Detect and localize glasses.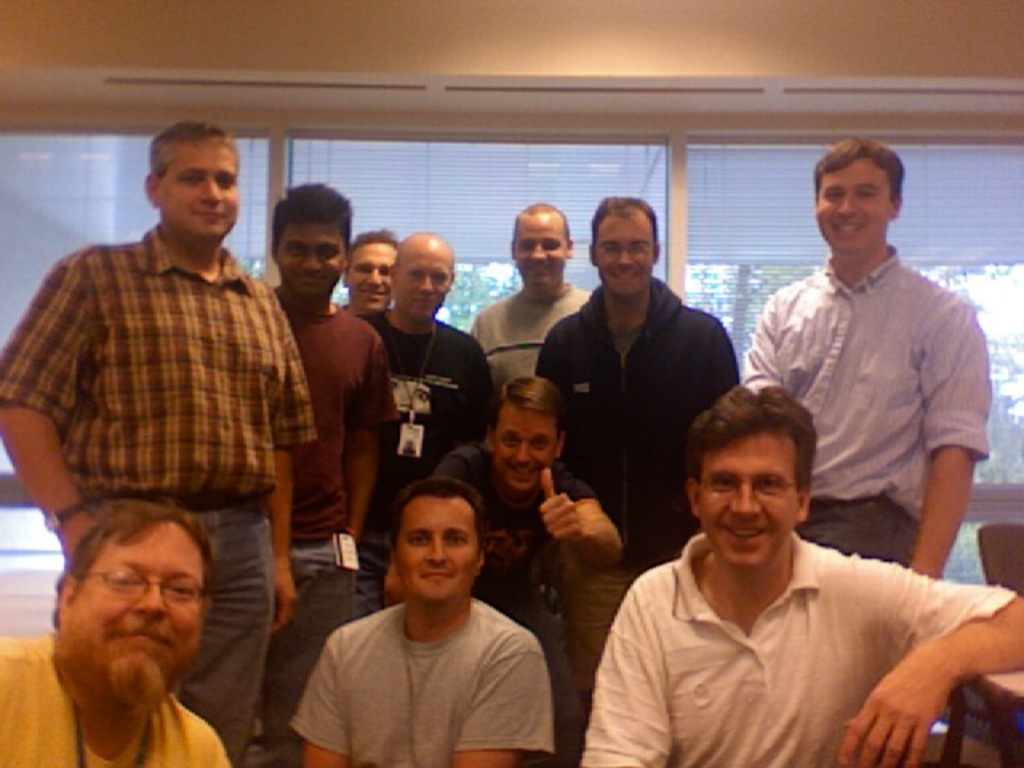
Localized at [left=691, top=470, right=798, bottom=498].
